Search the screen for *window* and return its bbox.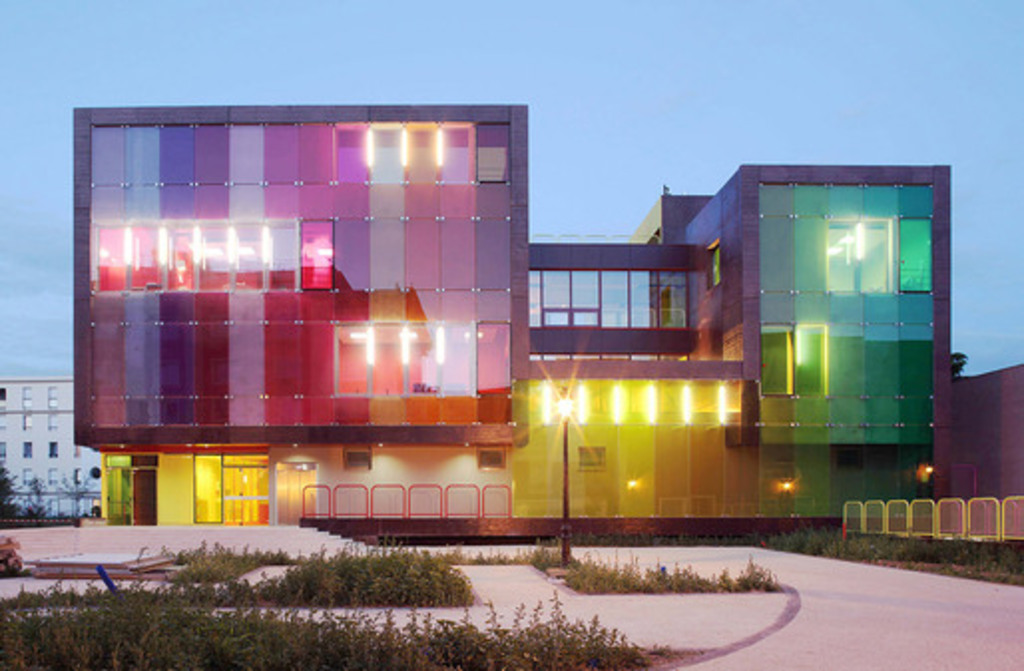
Found: 24/438/38/458.
